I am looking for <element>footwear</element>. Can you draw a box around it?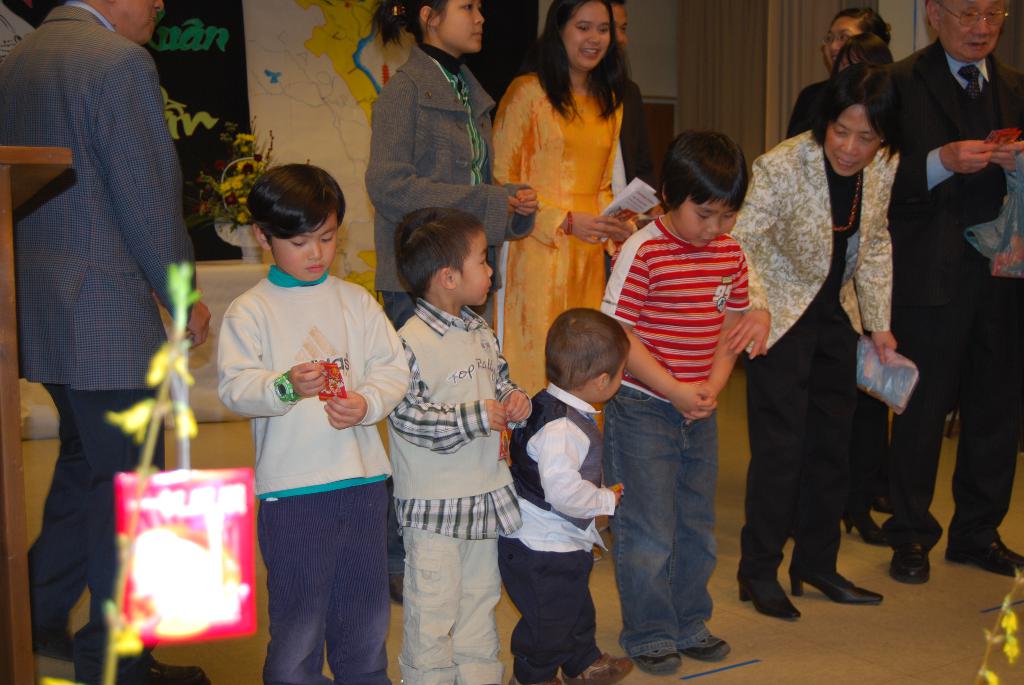
Sure, the bounding box is BBox(887, 542, 932, 584).
